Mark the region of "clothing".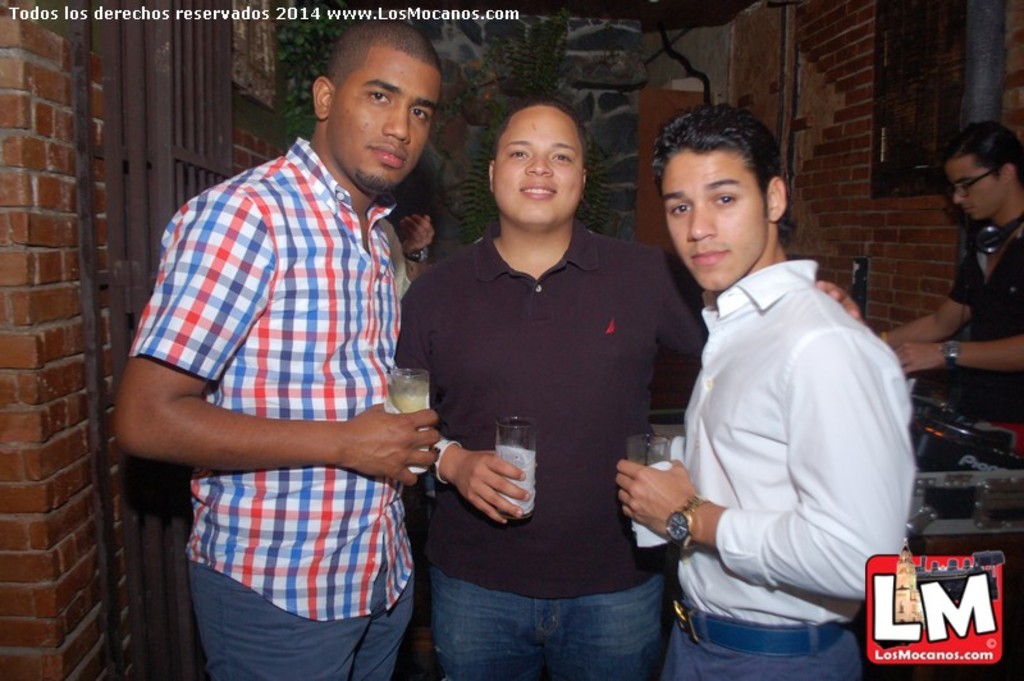
Region: <bbox>943, 216, 1023, 425</bbox>.
